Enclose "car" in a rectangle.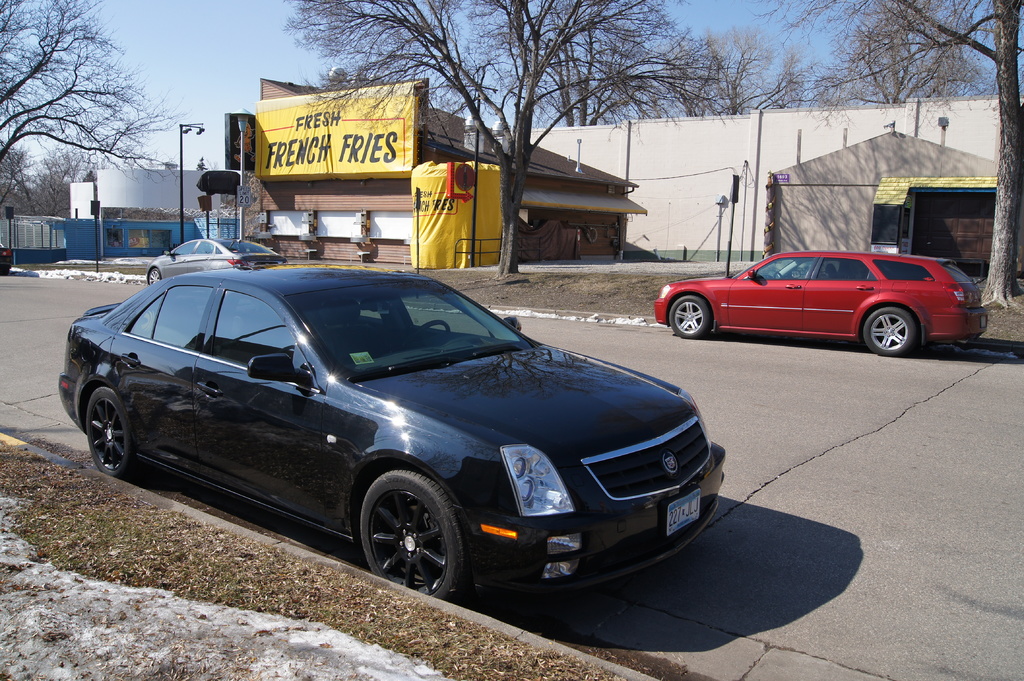
[x1=652, y1=254, x2=990, y2=362].
